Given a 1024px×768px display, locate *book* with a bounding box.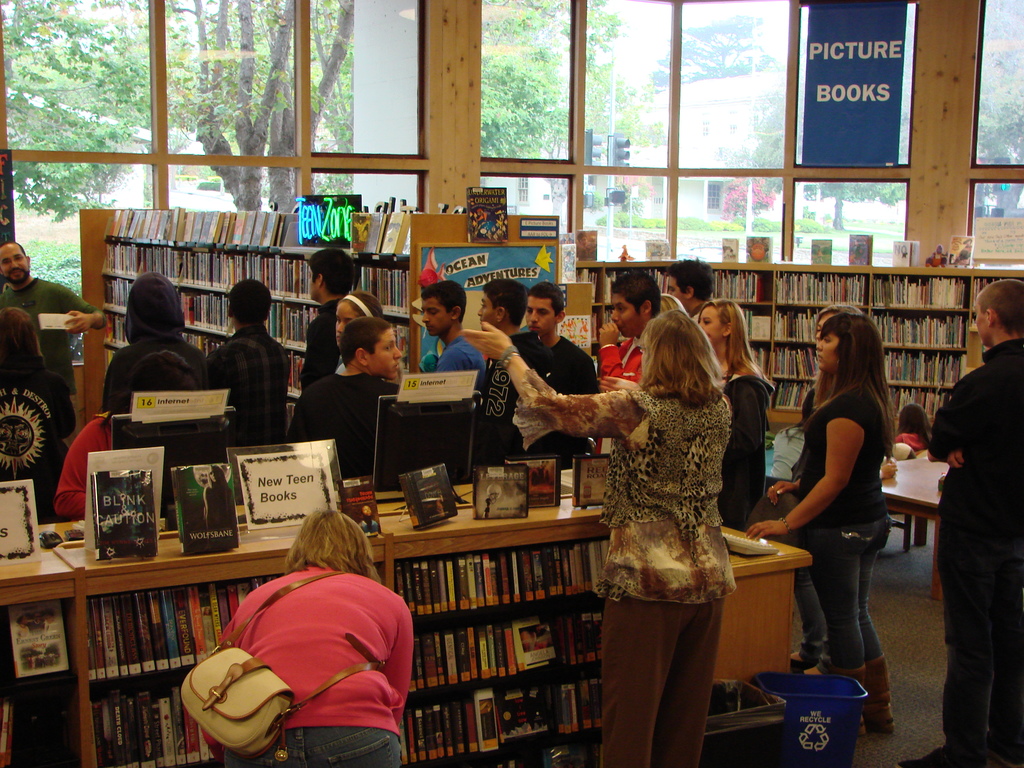
Located: [460,184,513,242].
